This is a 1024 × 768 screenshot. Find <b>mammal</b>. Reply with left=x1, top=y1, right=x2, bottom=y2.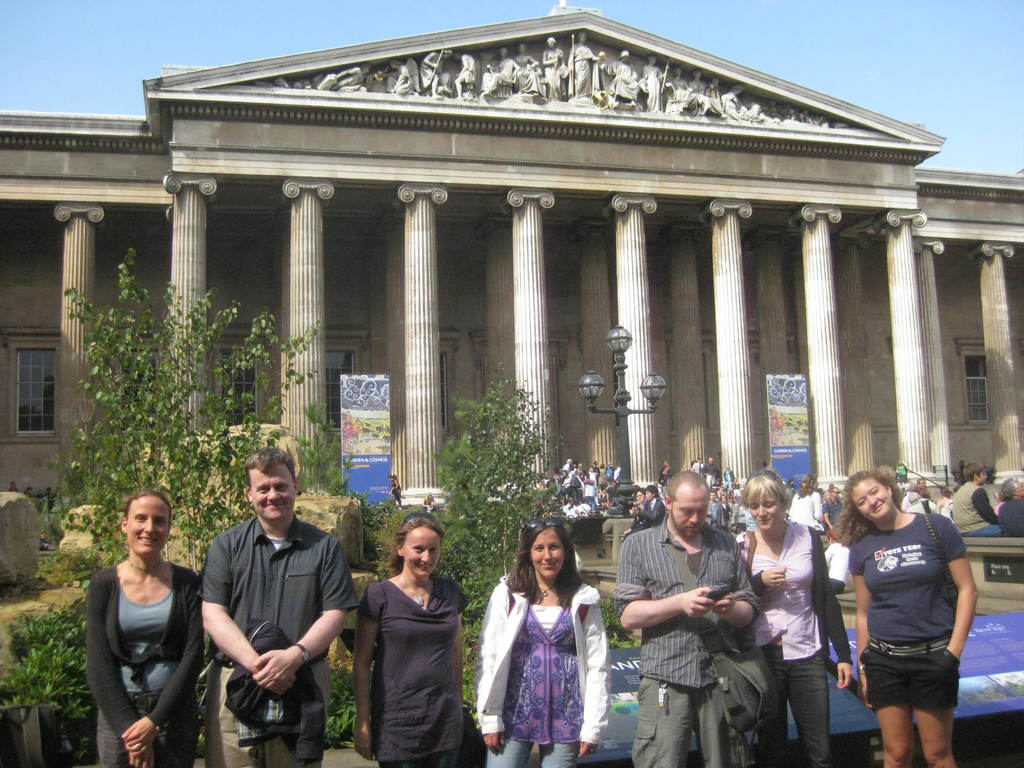
left=664, top=67, right=692, bottom=111.
